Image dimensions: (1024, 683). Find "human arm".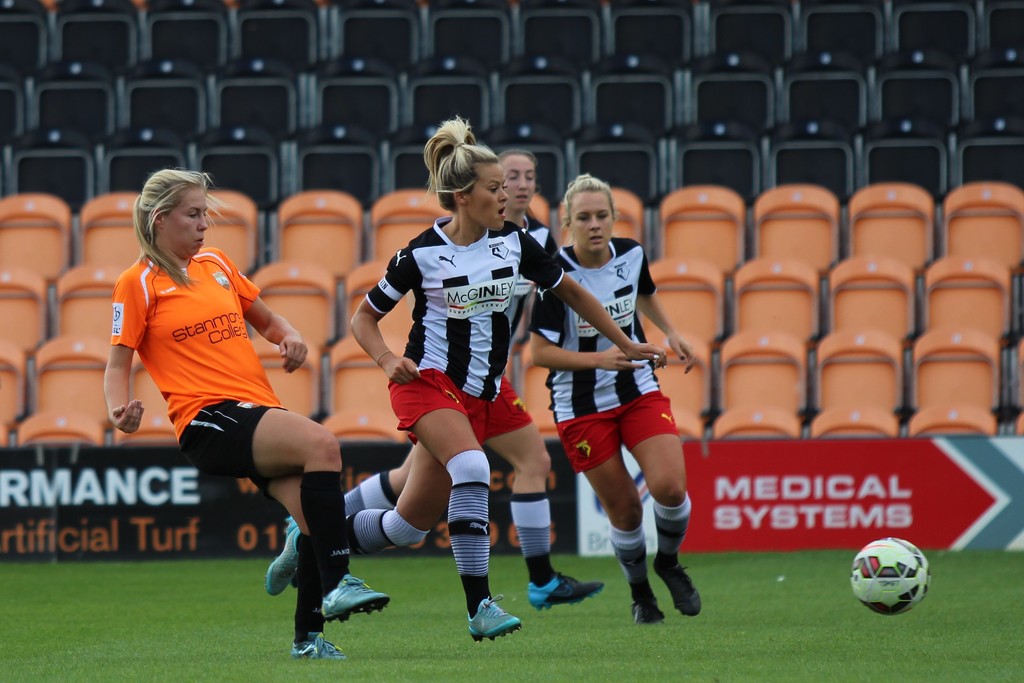
Rect(531, 284, 647, 369).
